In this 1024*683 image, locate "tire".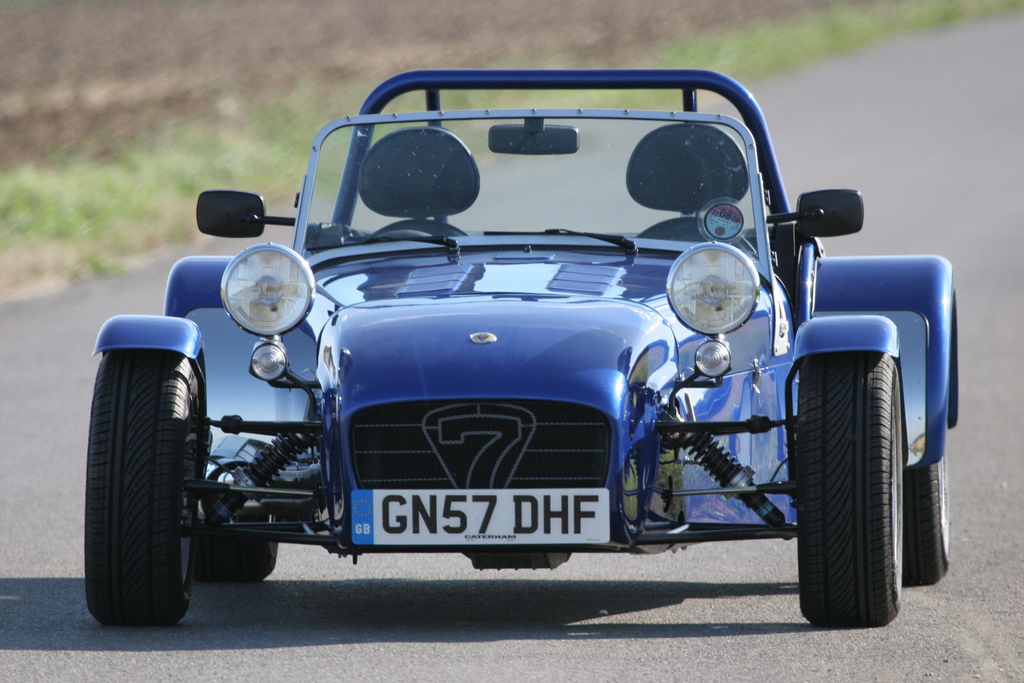
Bounding box: box(803, 334, 926, 643).
